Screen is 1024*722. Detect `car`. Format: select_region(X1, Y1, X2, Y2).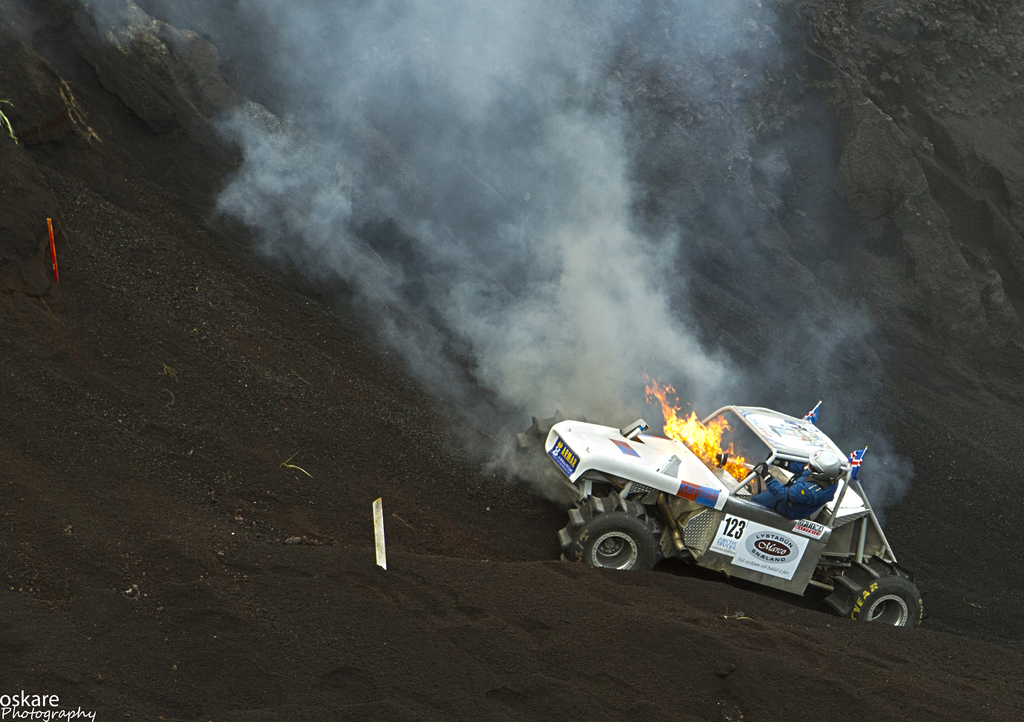
select_region(495, 400, 922, 631).
